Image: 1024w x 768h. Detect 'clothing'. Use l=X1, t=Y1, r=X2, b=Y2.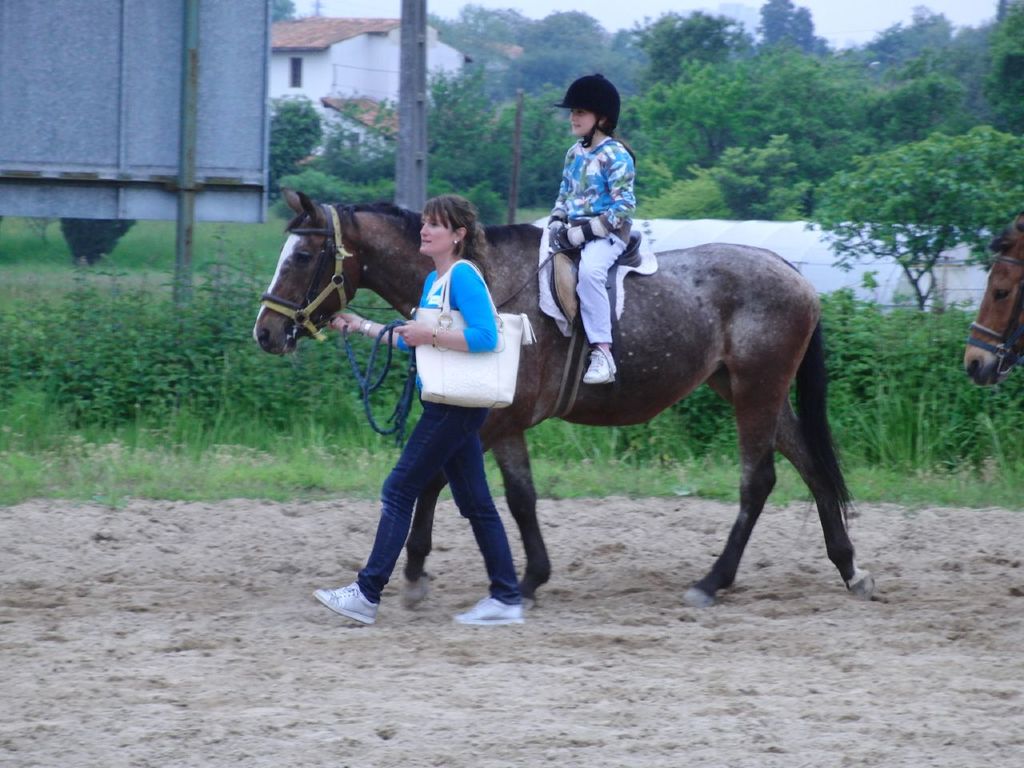
l=547, t=135, r=639, b=346.
